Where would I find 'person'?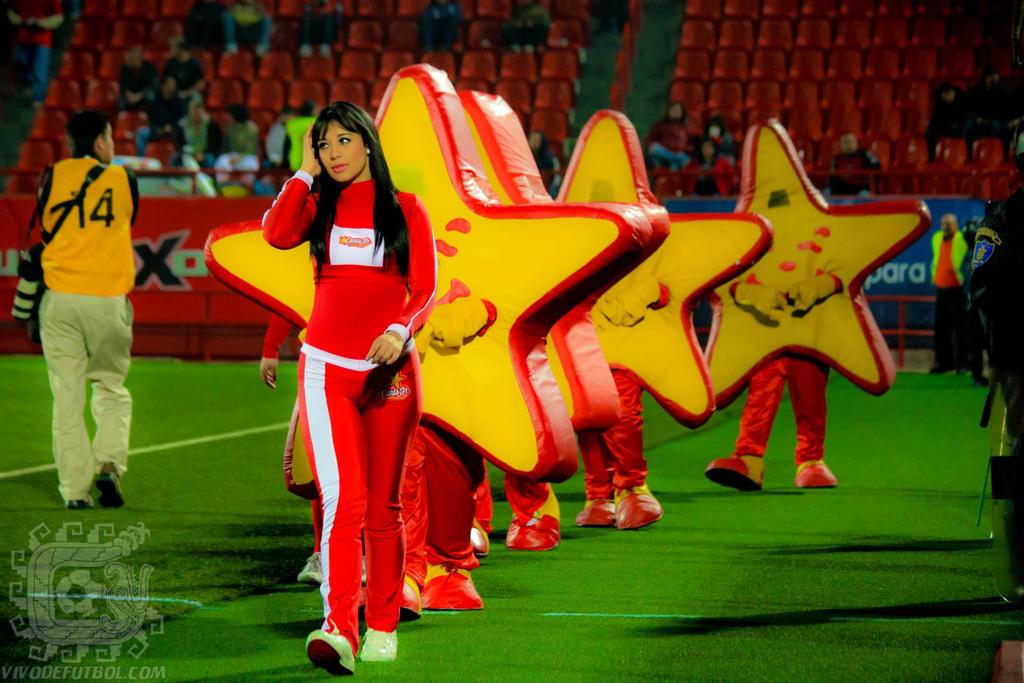
At locate(706, 115, 736, 164).
